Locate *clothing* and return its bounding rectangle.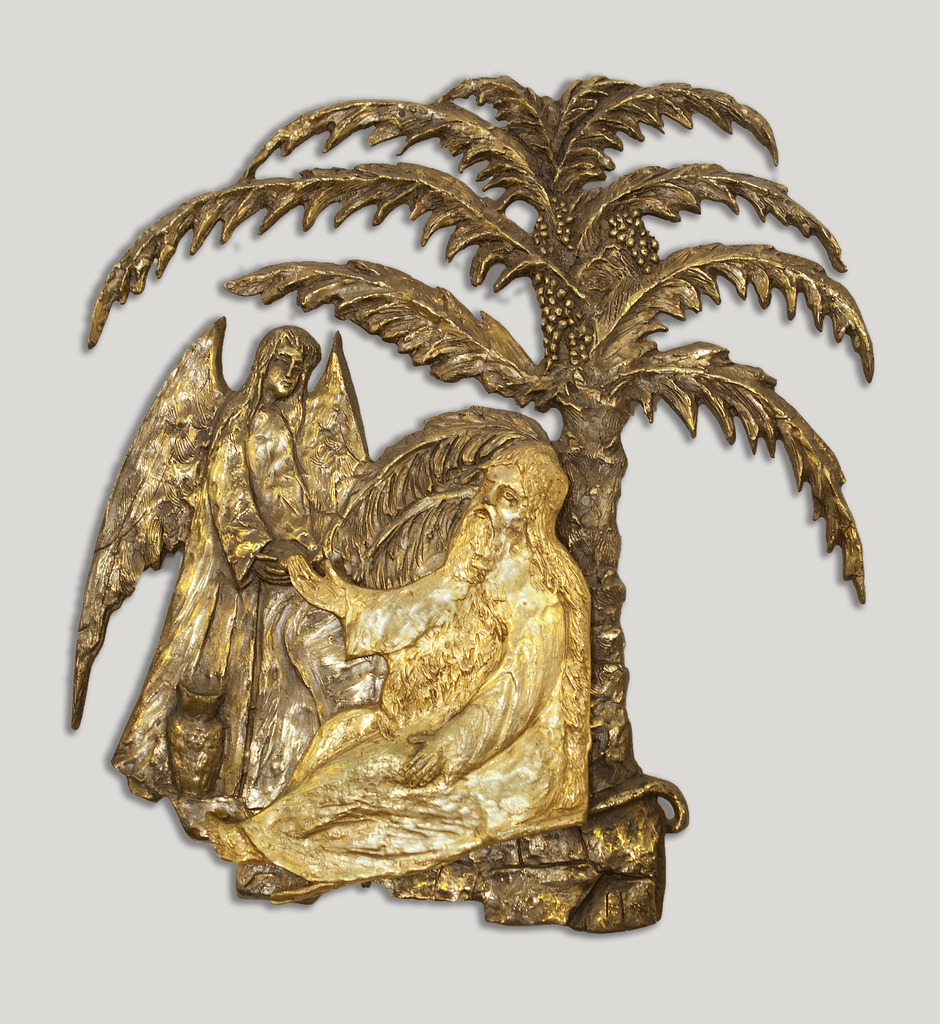
246:543:586:881.
